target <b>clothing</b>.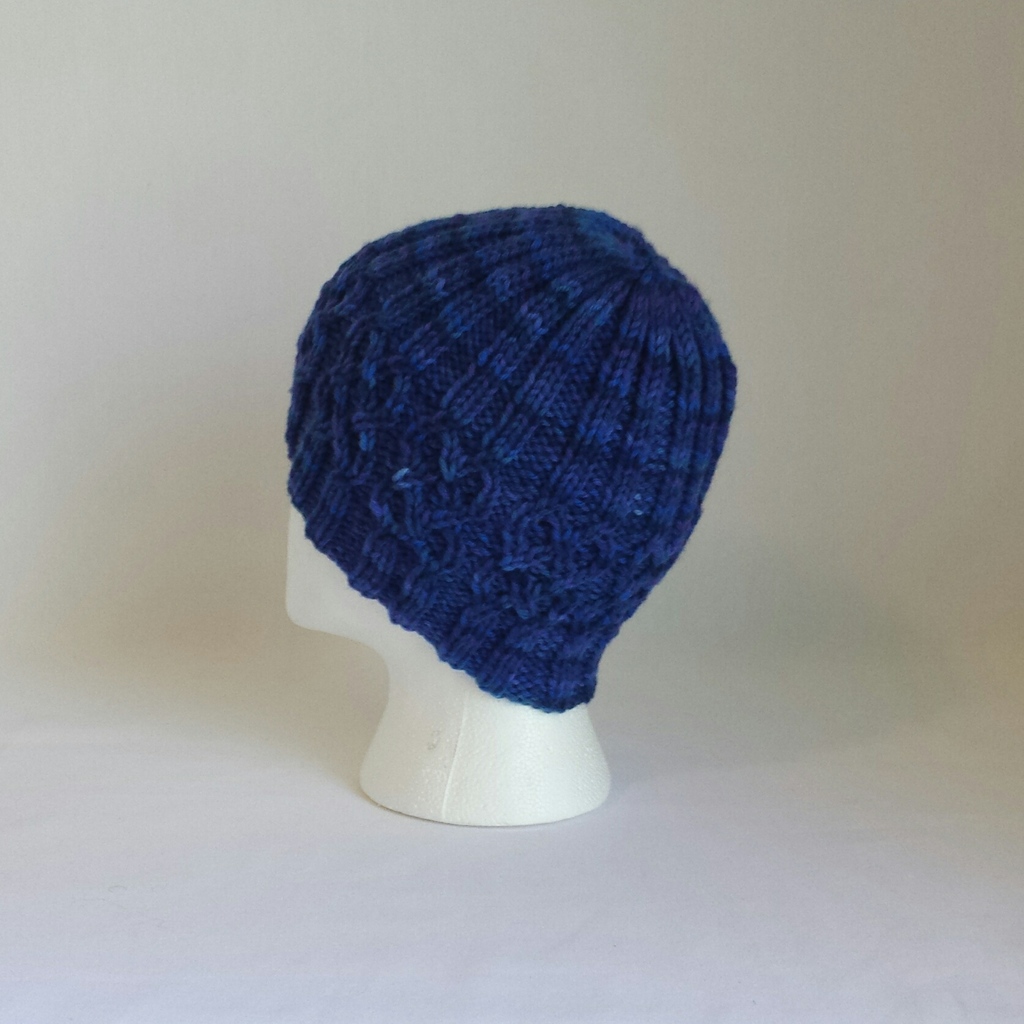
Target region: (256, 180, 737, 798).
